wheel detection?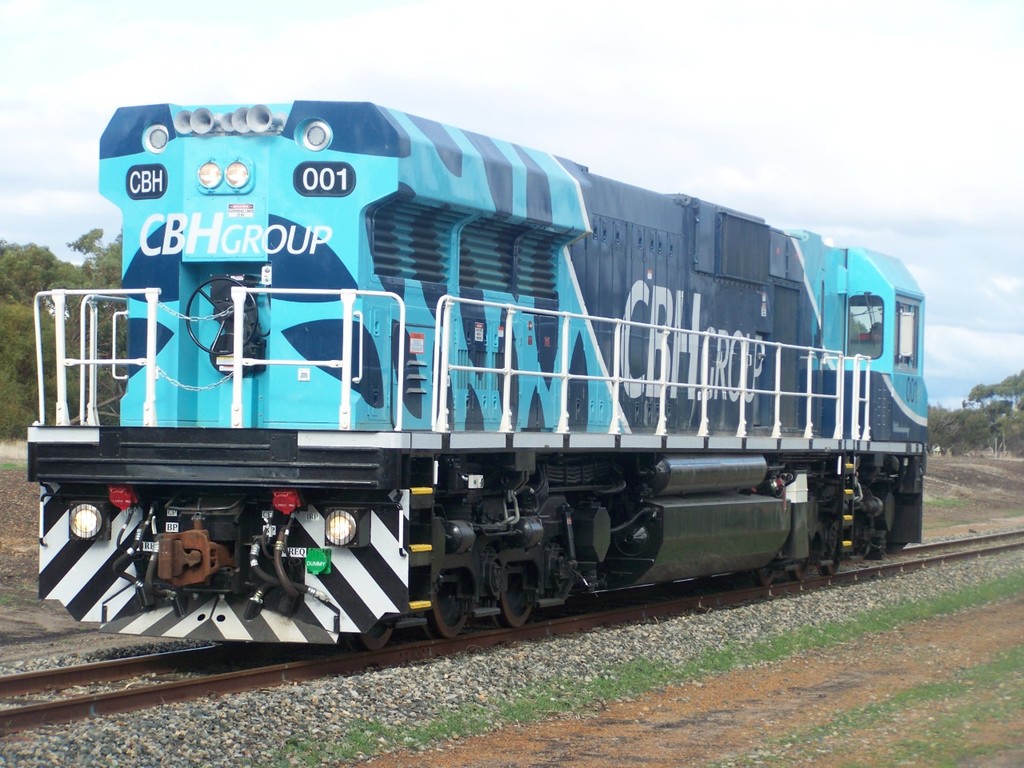
locate(491, 546, 544, 630)
